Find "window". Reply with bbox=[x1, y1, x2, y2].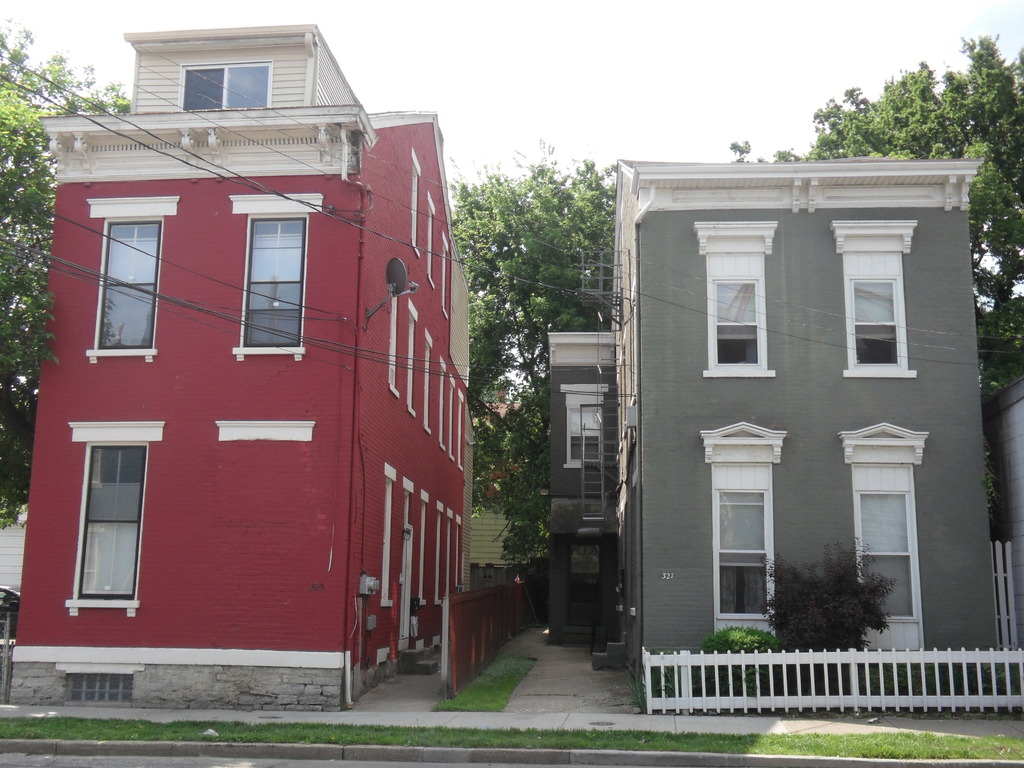
bbox=[851, 277, 898, 368].
